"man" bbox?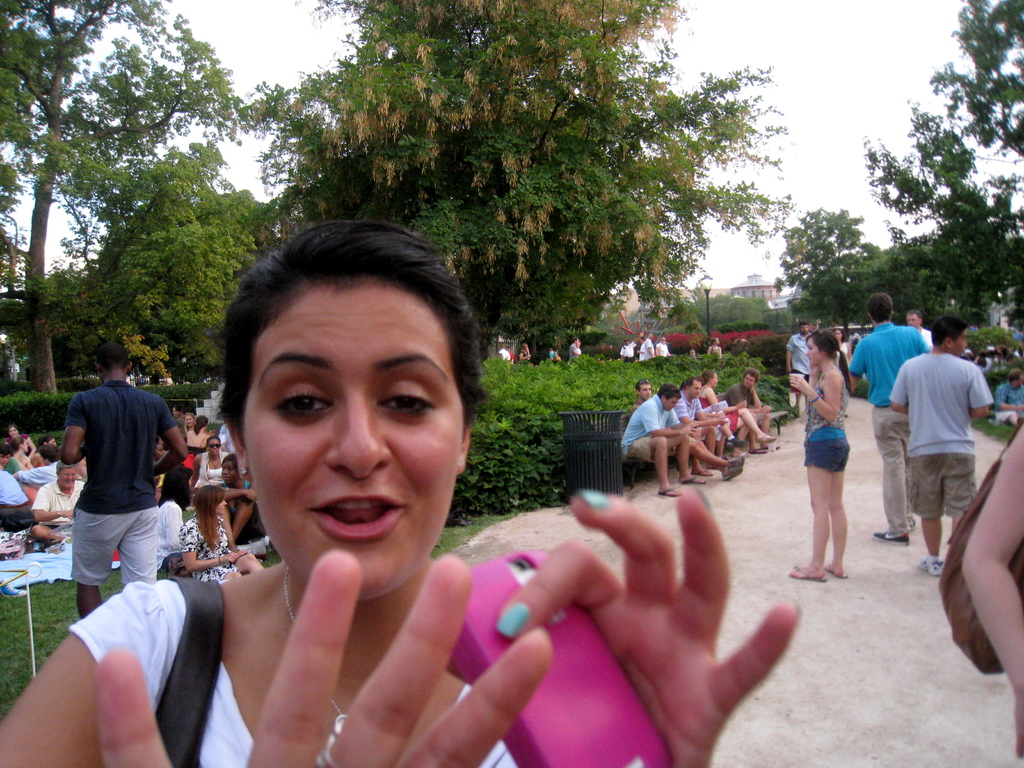
bbox(29, 461, 83, 550)
